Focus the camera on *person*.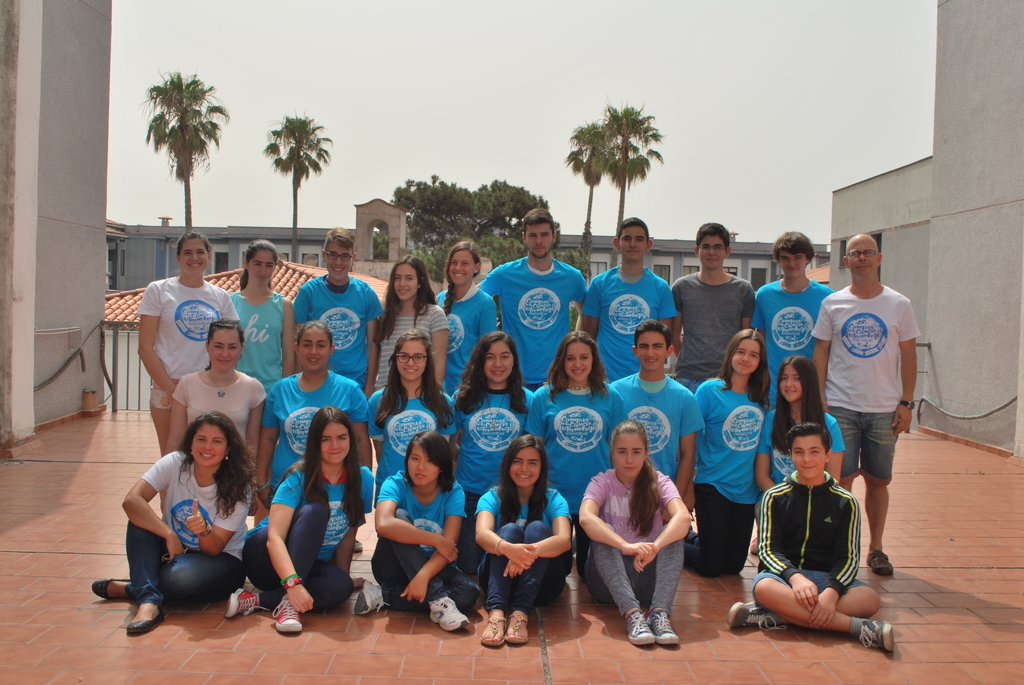
Focus region: (353, 427, 485, 633).
